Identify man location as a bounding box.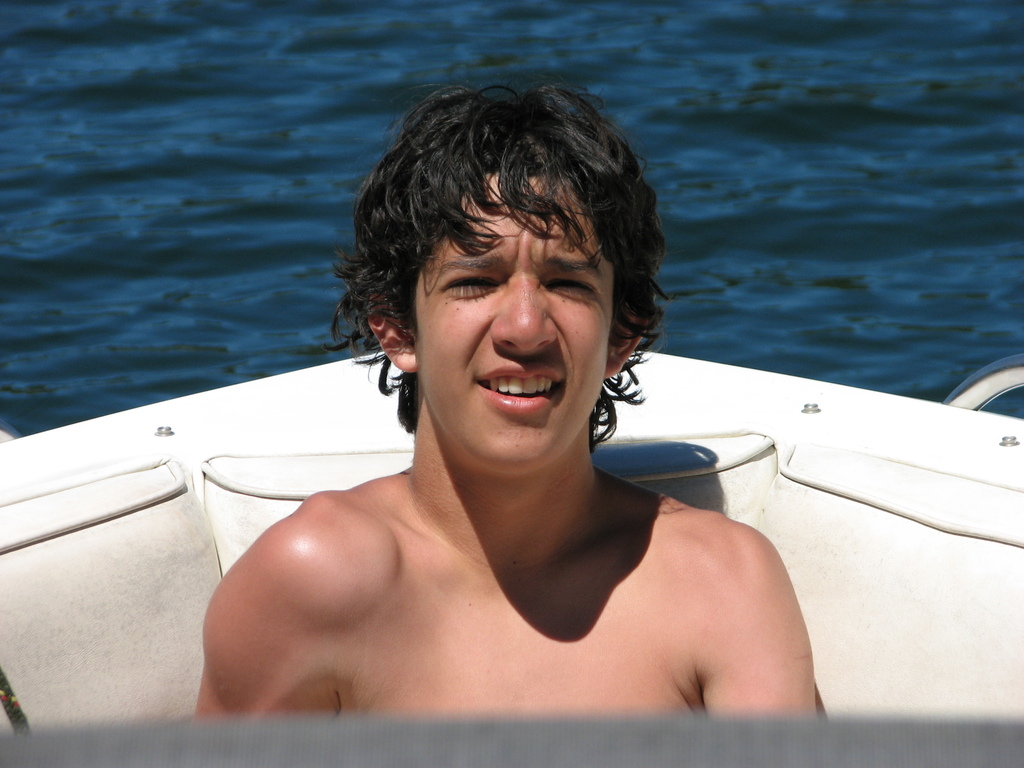
<bbox>159, 116, 906, 720</bbox>.
